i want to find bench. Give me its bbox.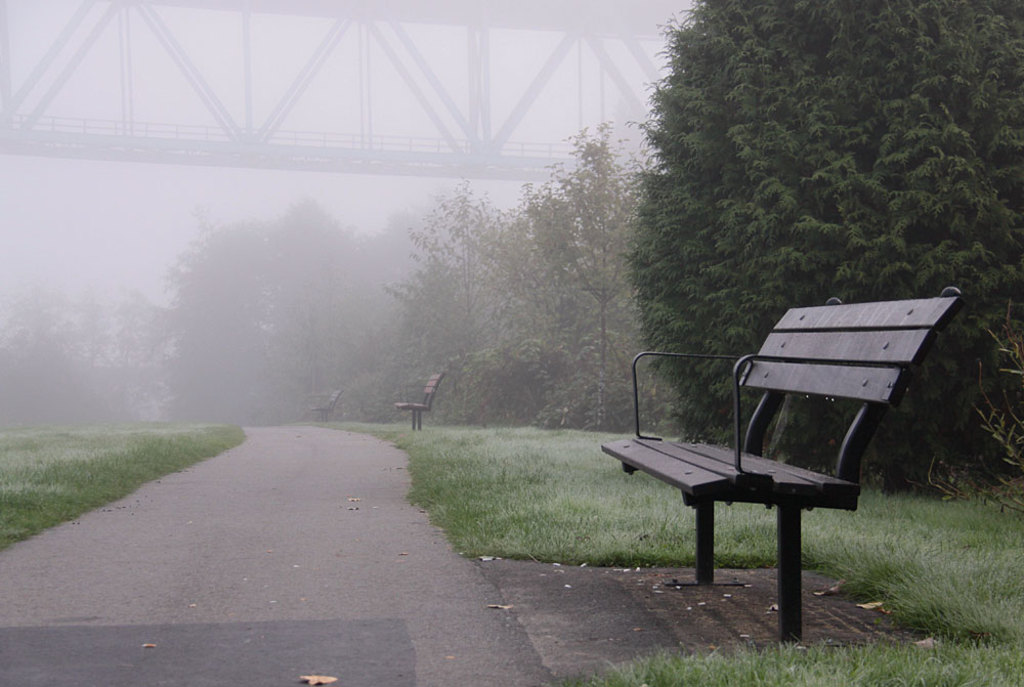
(x1=395, y1=373, x2=441, y2=438).
